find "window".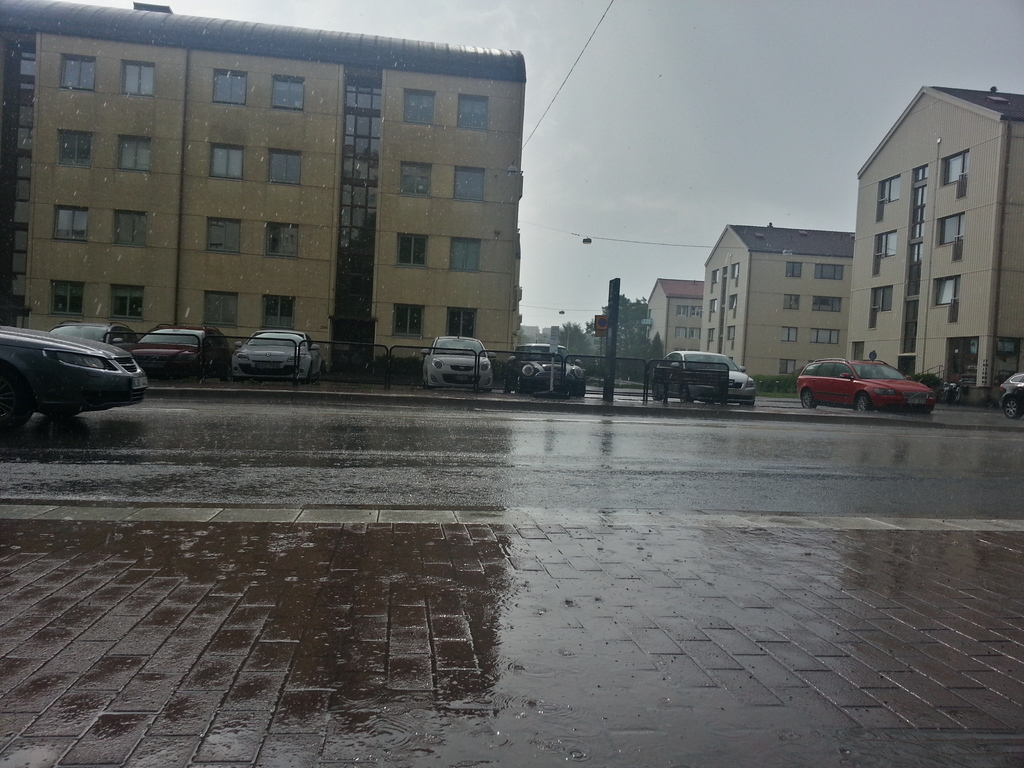
bbox=[707, 298, 719, 317].
